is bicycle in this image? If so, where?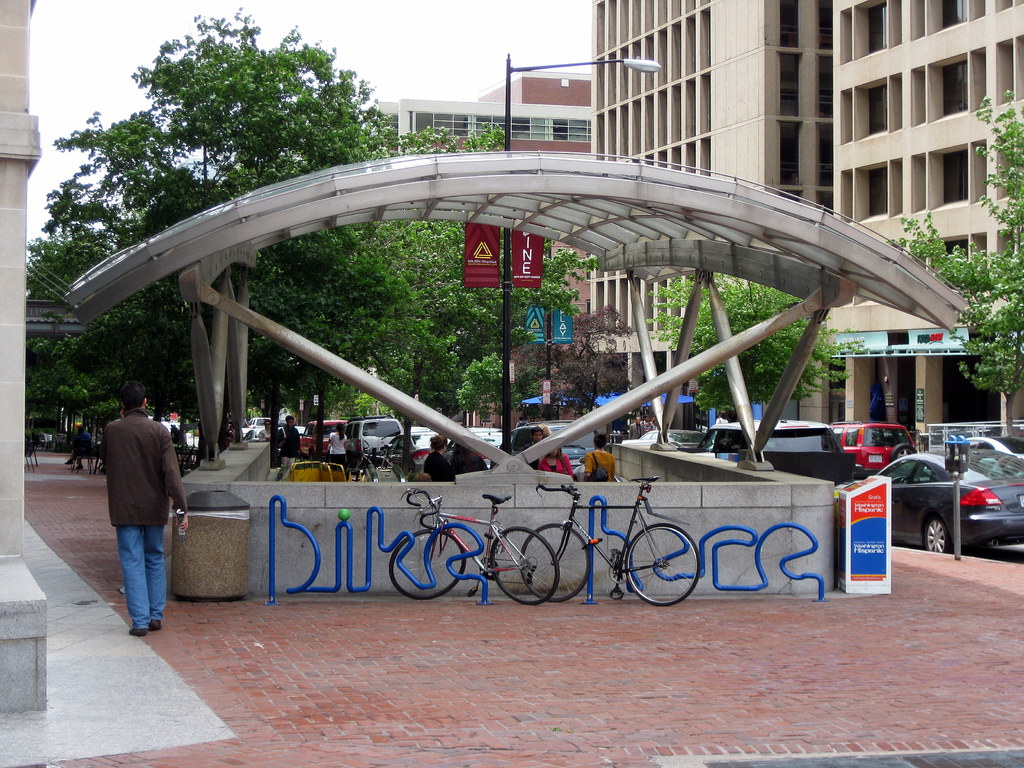
Yes, at box(351, 431, 442, 479).
